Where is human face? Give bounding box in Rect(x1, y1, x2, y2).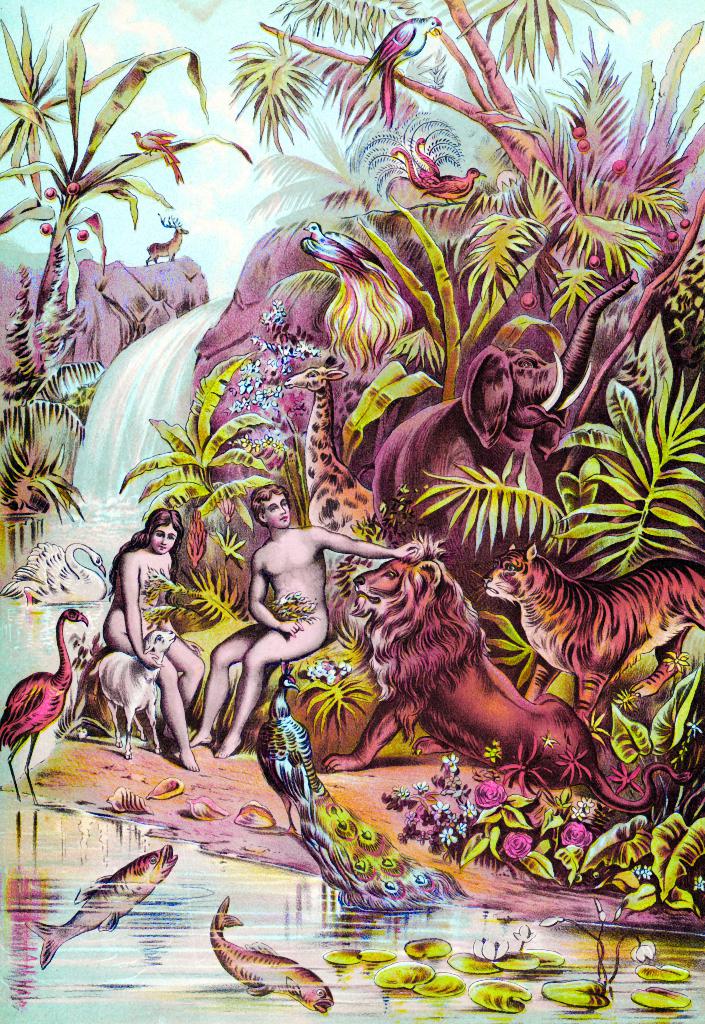
Rect(149, 525, 178, 552).
